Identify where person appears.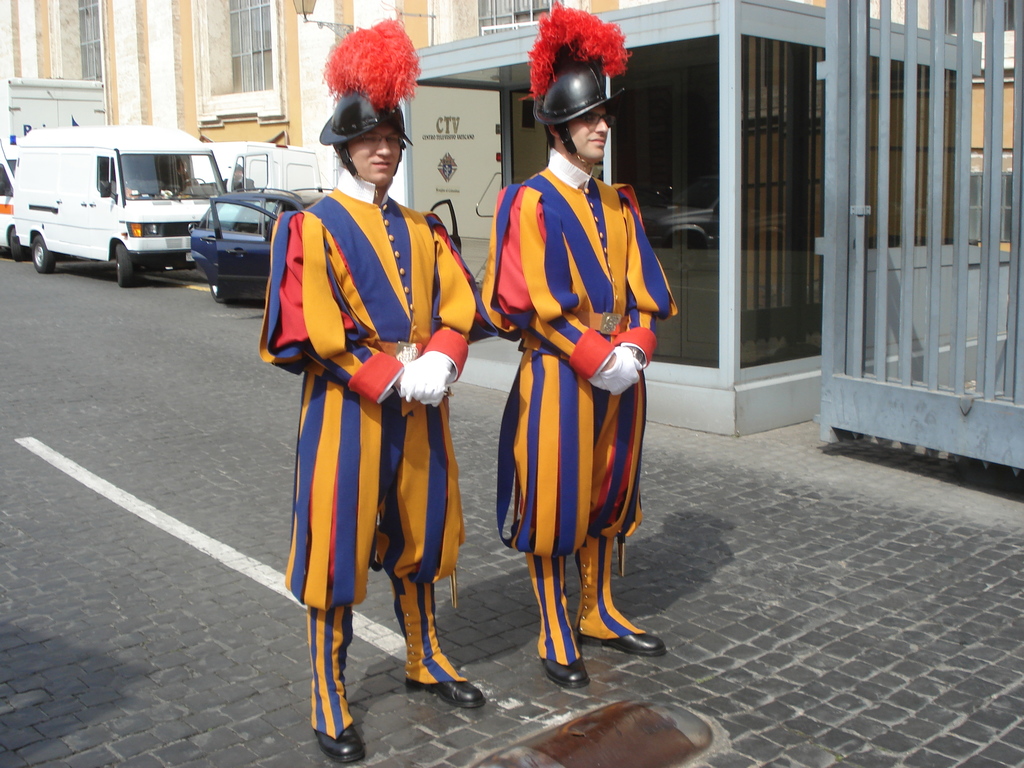
Appears at {"left": 259, "top": 20, "right": 487, "bottom": 760}.
